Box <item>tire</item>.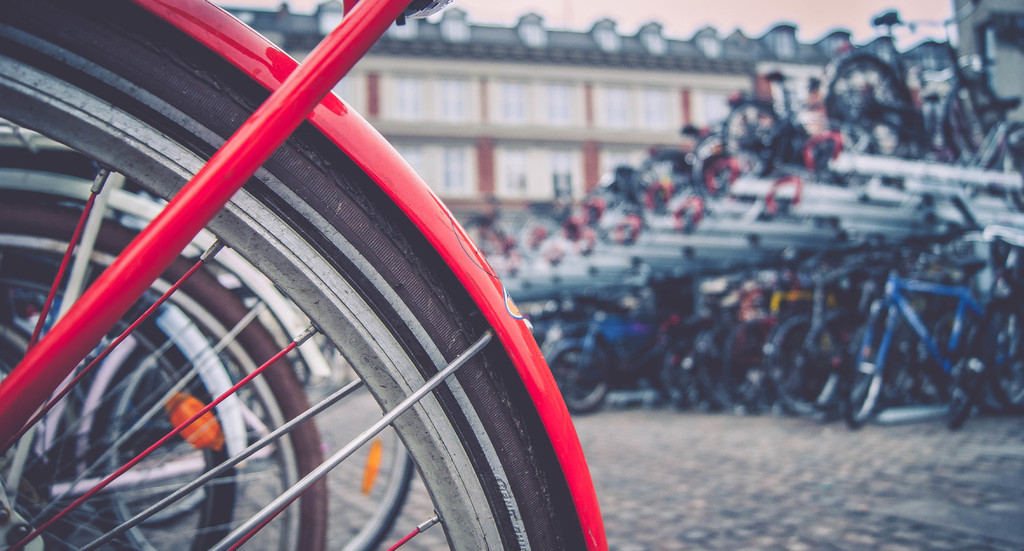
90,339,412,550.
